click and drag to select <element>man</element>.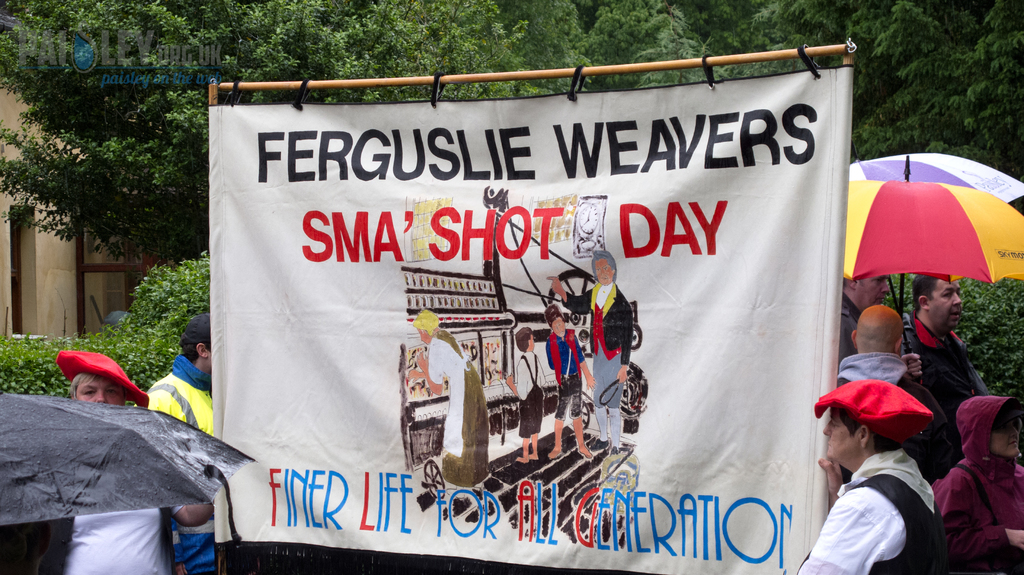
Selection: {"left": 143, "top": 314, "right": 209, "bottom": 574}.
